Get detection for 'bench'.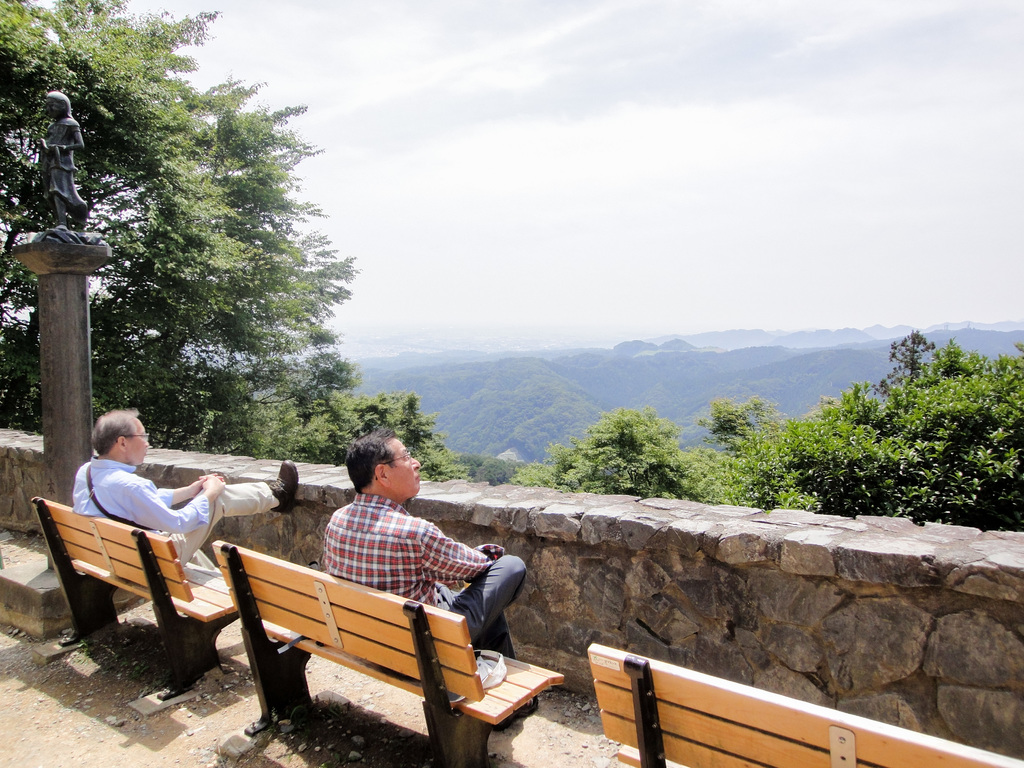
Detection: 205, 539, 566, 760.
